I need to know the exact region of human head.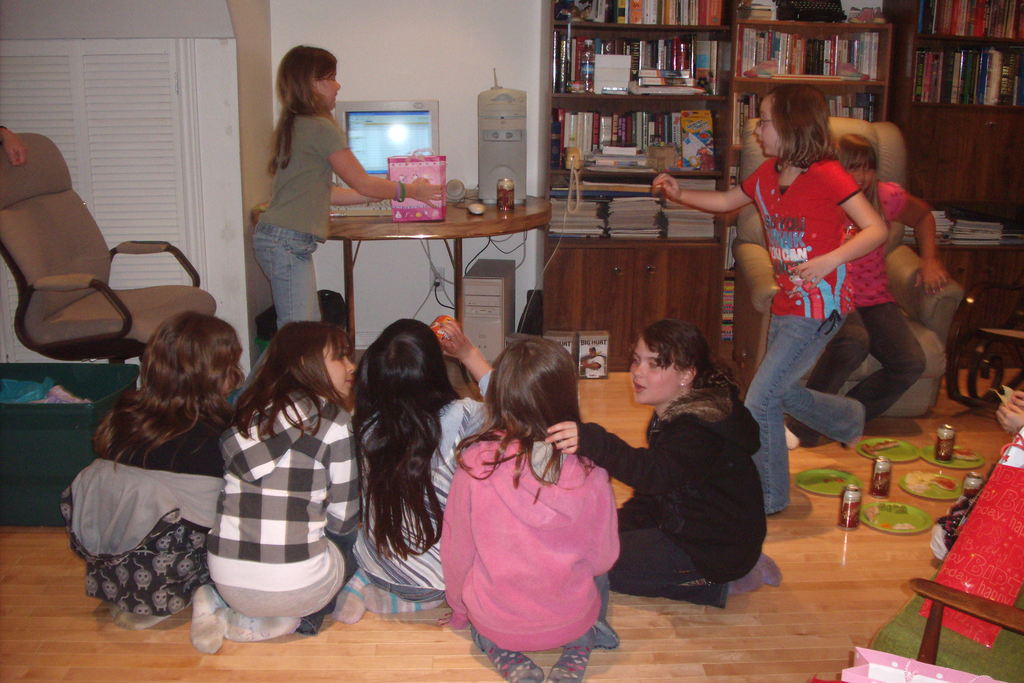
Region: [259, 321, 353, 400].
